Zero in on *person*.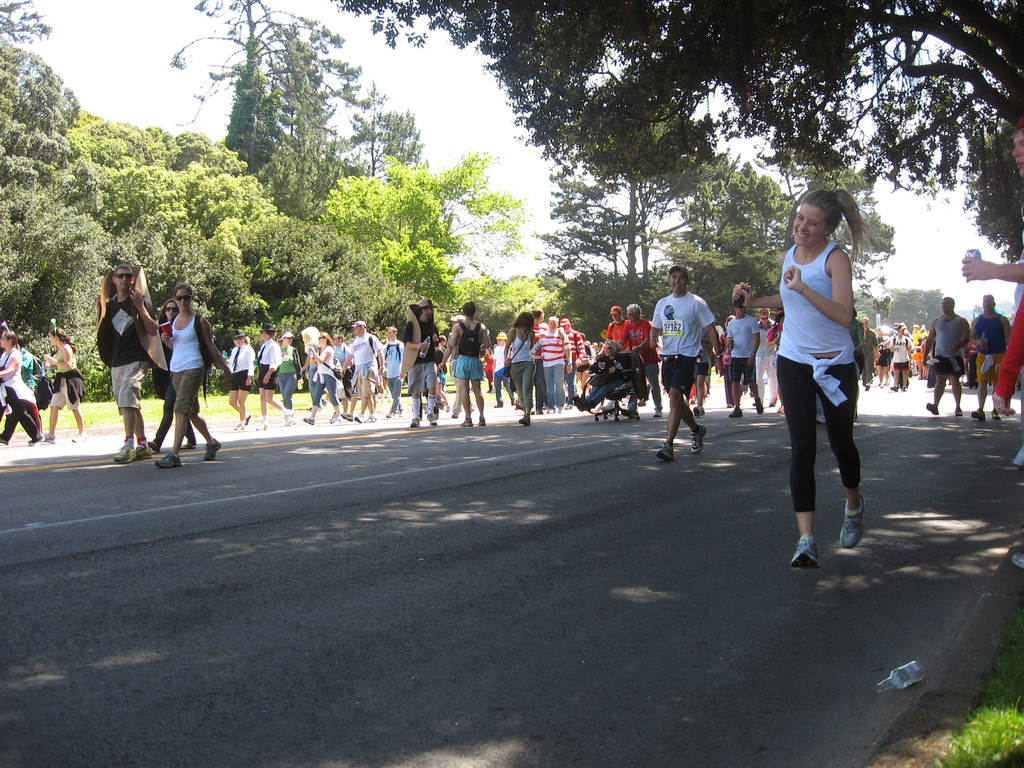
Zeroed in: crop(36, 331, 87, 445).
